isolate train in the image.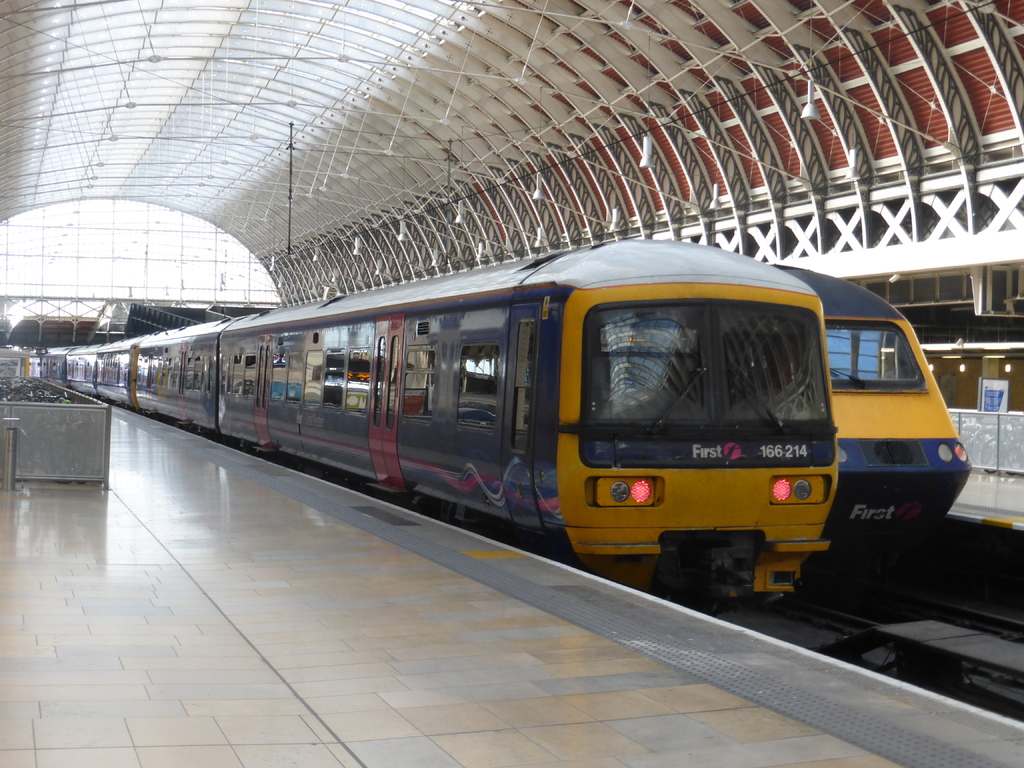
Isolated region: pyautogui.locateOnScreen(30, 237, 841, 613).
